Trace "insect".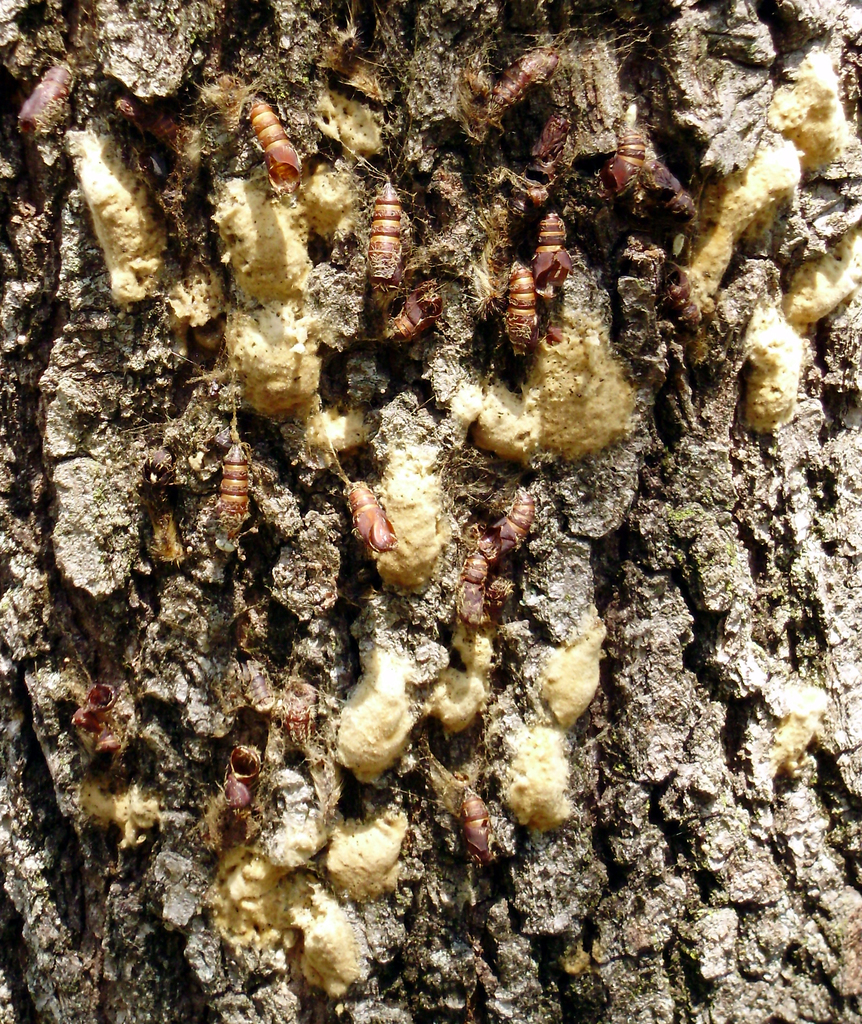
Traced to <bbox>459, 785, 503, 860</bbox>.
